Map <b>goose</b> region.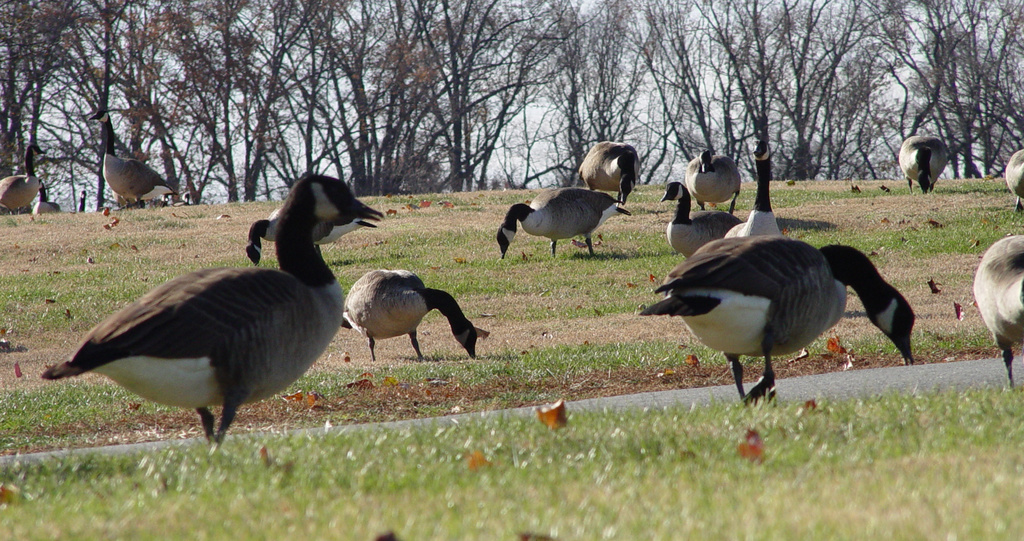
Mapped to <box>729,141,781,244</box>.
